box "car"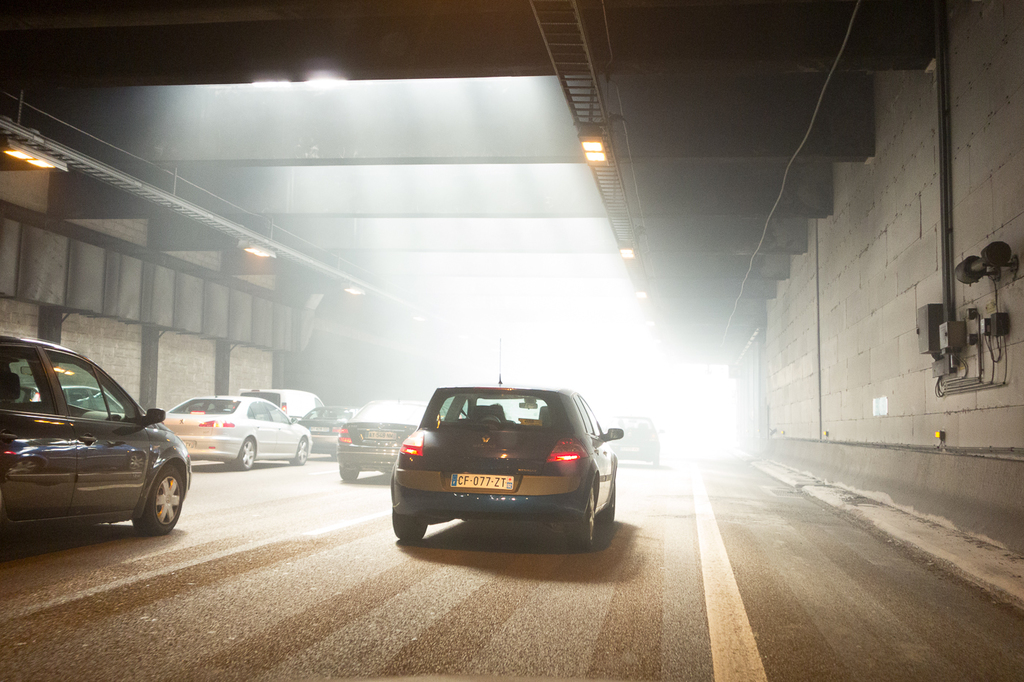
locate(338, 399, 426, 485)
